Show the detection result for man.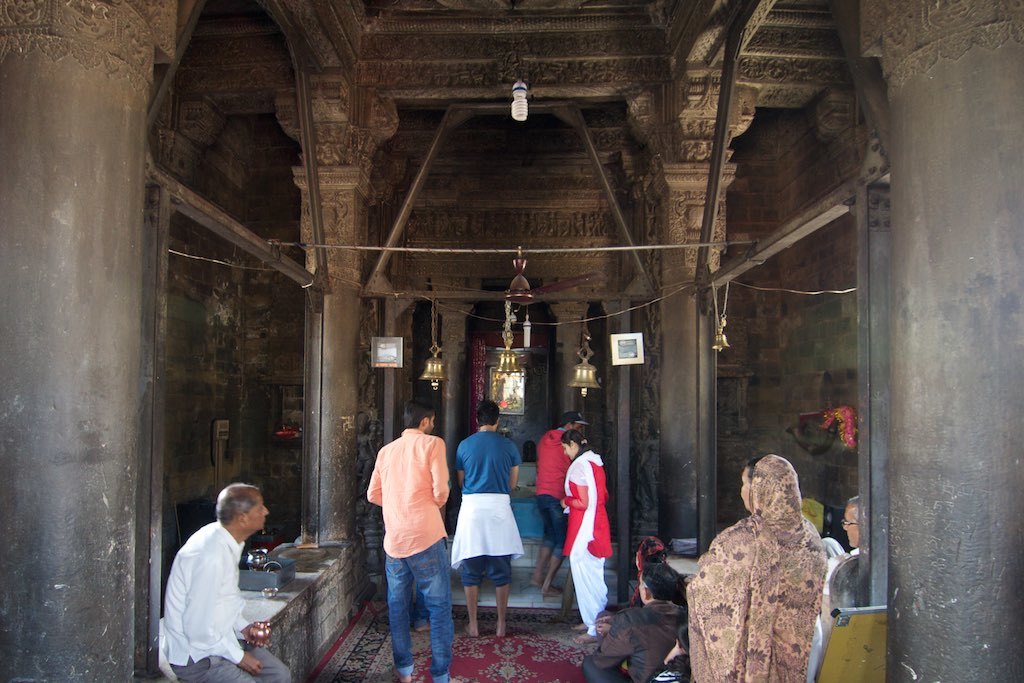
534:413:598:602.
